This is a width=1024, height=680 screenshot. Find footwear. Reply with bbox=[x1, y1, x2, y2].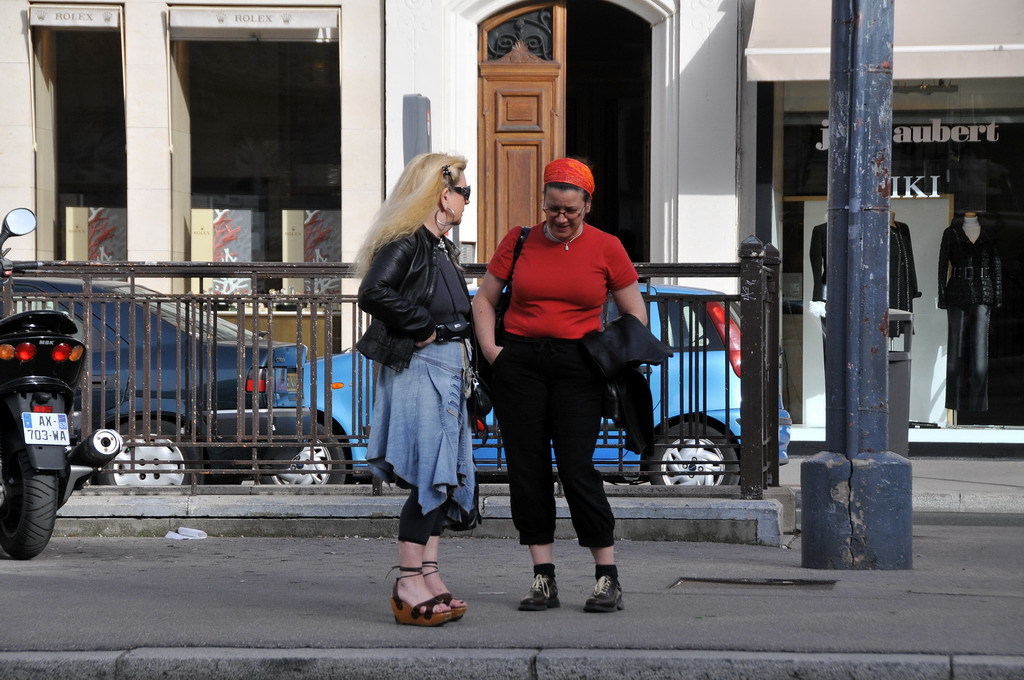
bbox=[582, 575, 631, 613].
